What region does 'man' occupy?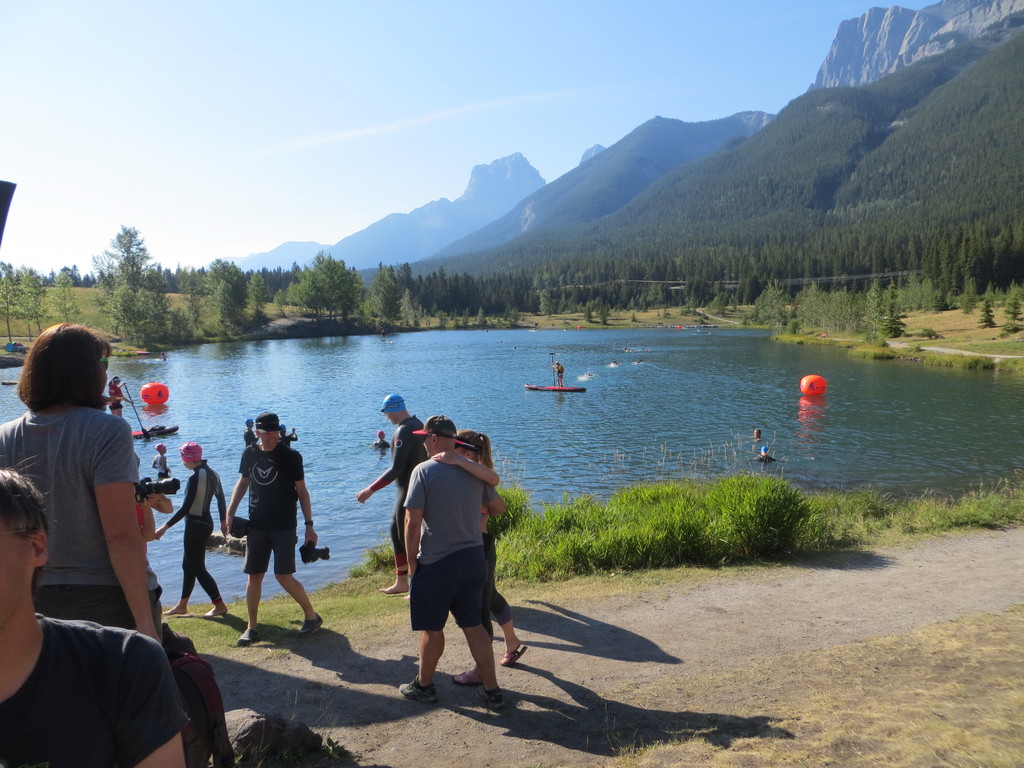
<box>225,411,324,648</box>.
